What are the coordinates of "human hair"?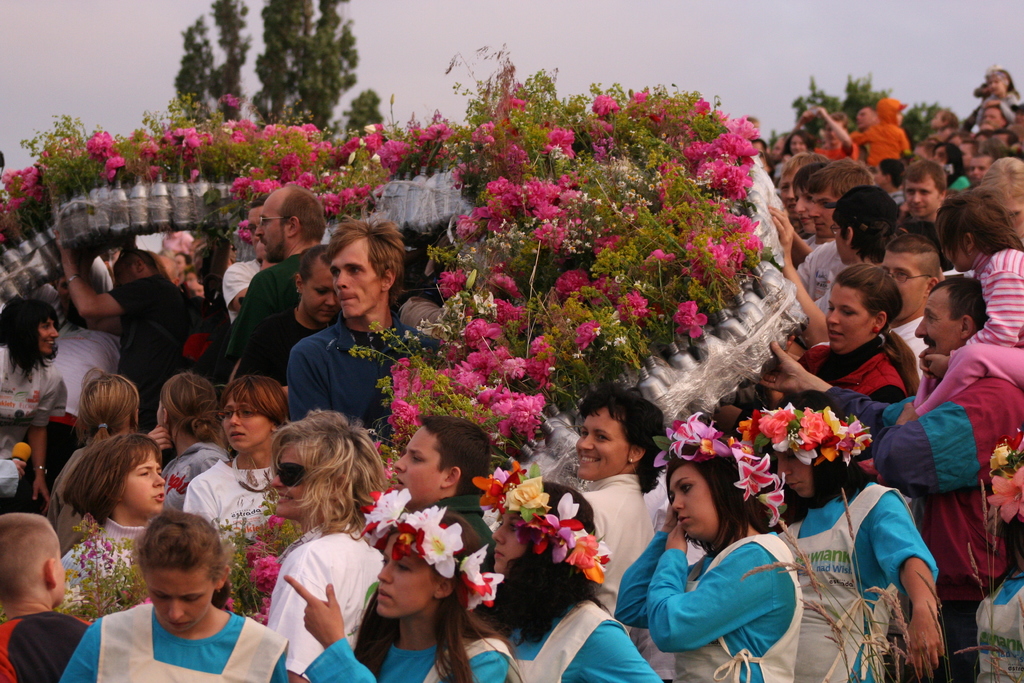
[x1=131, y1=508, x2=229, y2=610].
